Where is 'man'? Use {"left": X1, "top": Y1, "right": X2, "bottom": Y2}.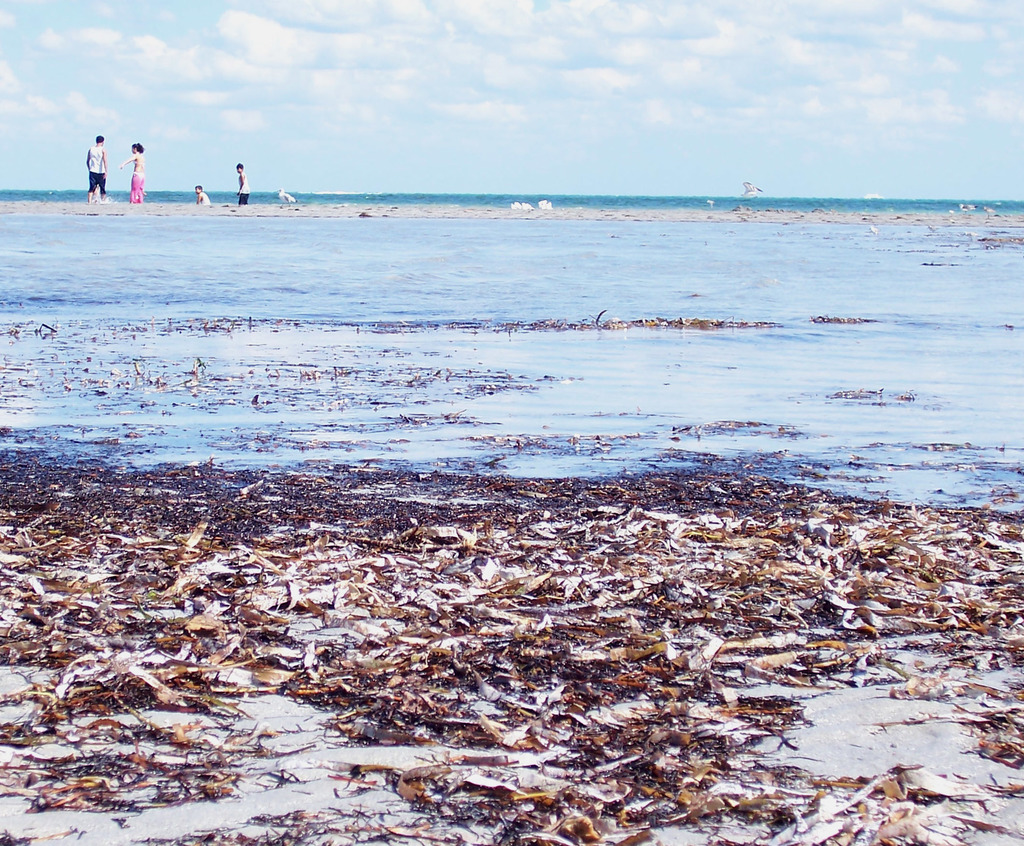
{"left": 196, "top": 184, "right": 209, "bottom": 203}.
